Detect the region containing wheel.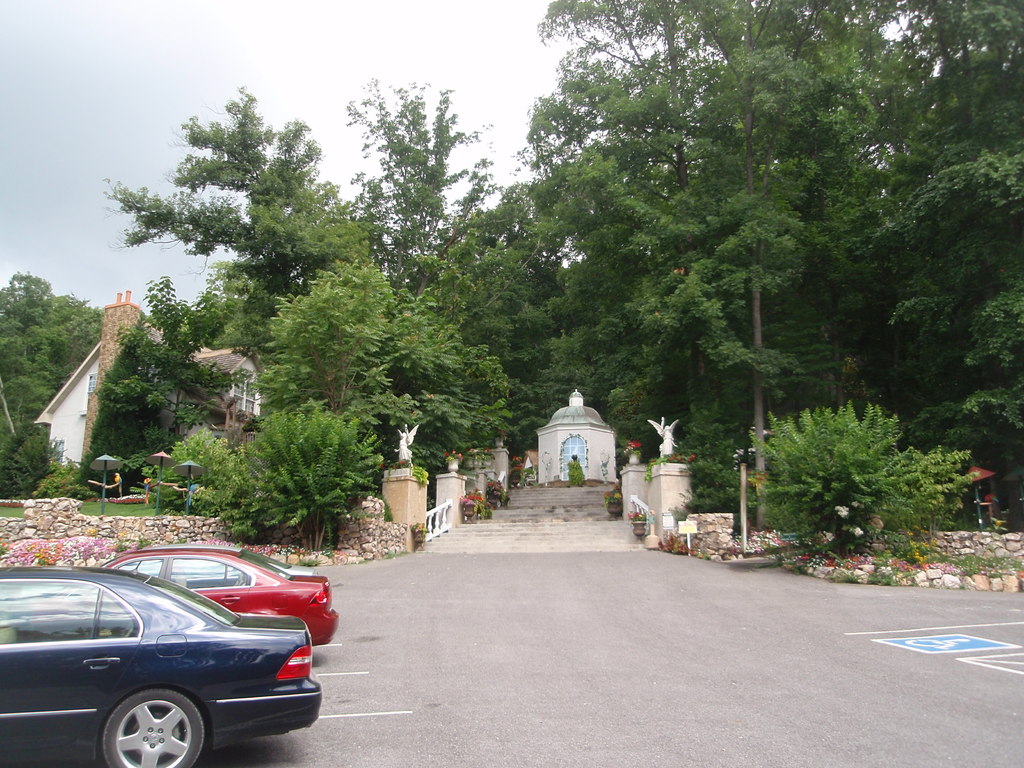
{"left": 88, "top": 684, "right": 195, "bottom": 758}.
